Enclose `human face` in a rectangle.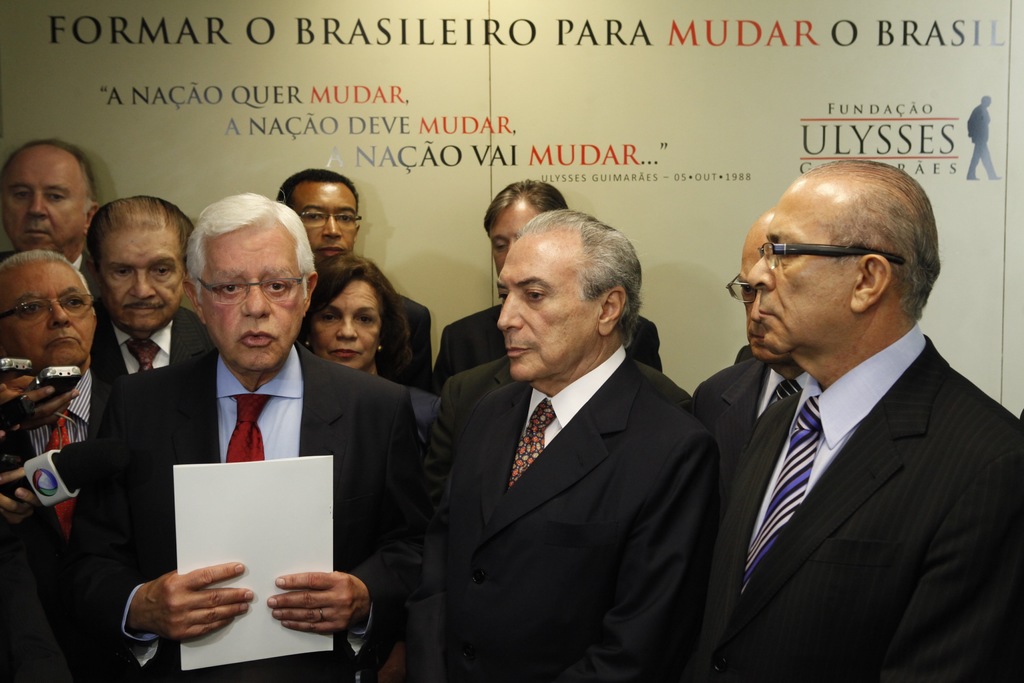
(x1=496, y1=231, x2=600, y2=384).
